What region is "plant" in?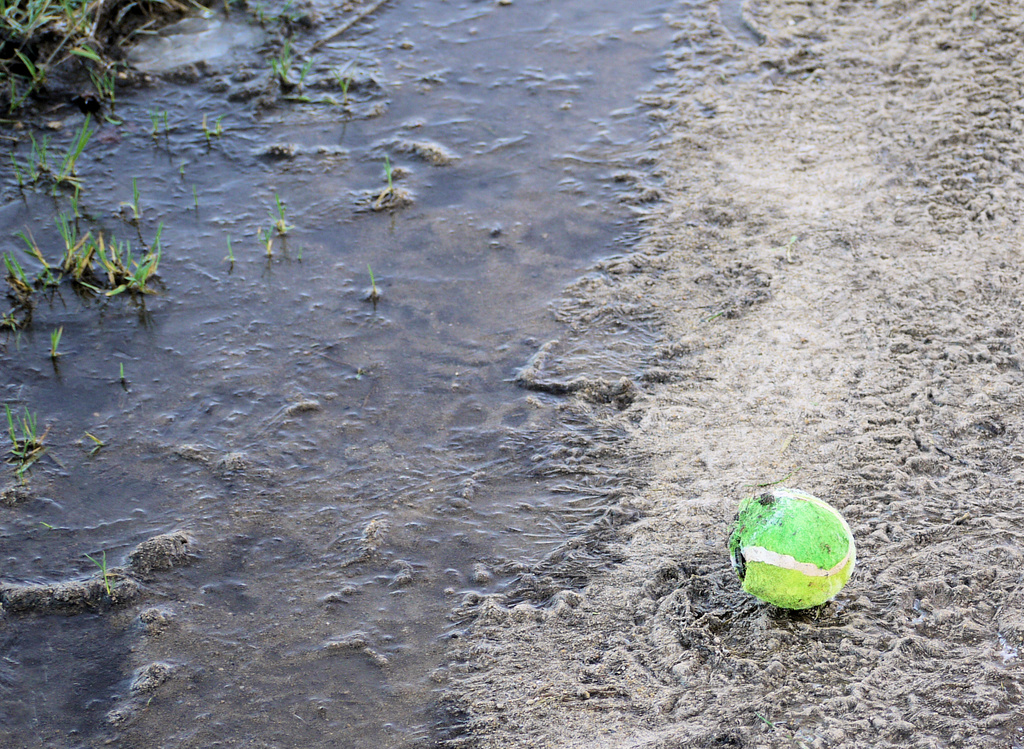
(x1=219, y1=242, x2=236, y2=264).
